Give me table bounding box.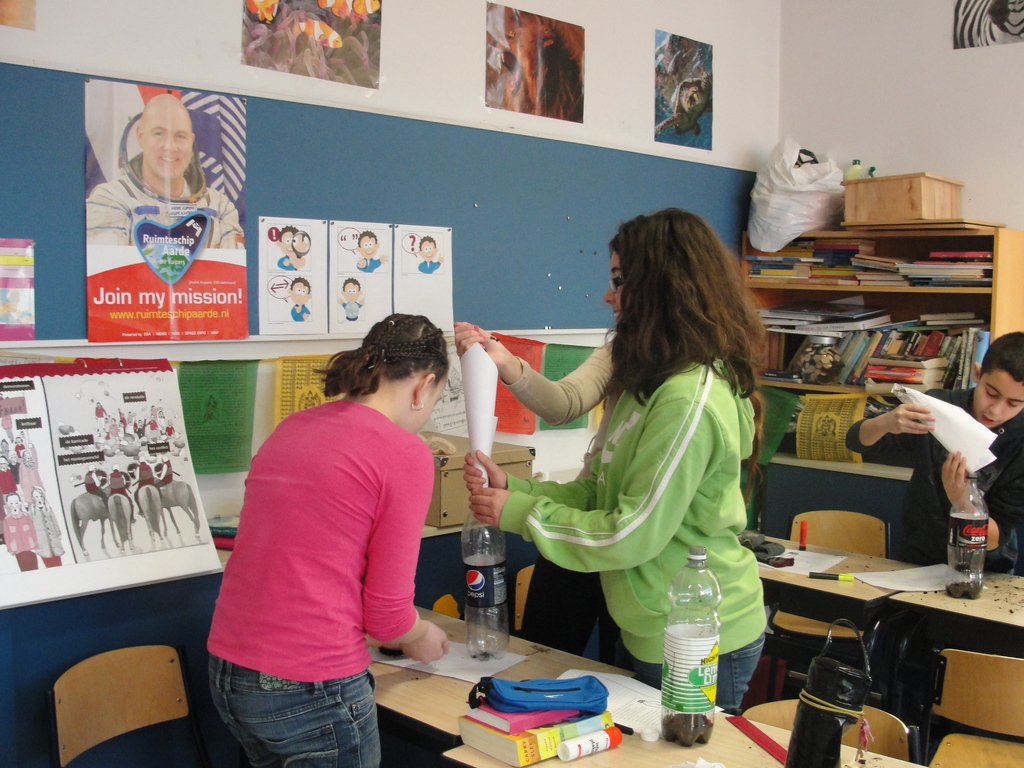
754/532/925/696.
